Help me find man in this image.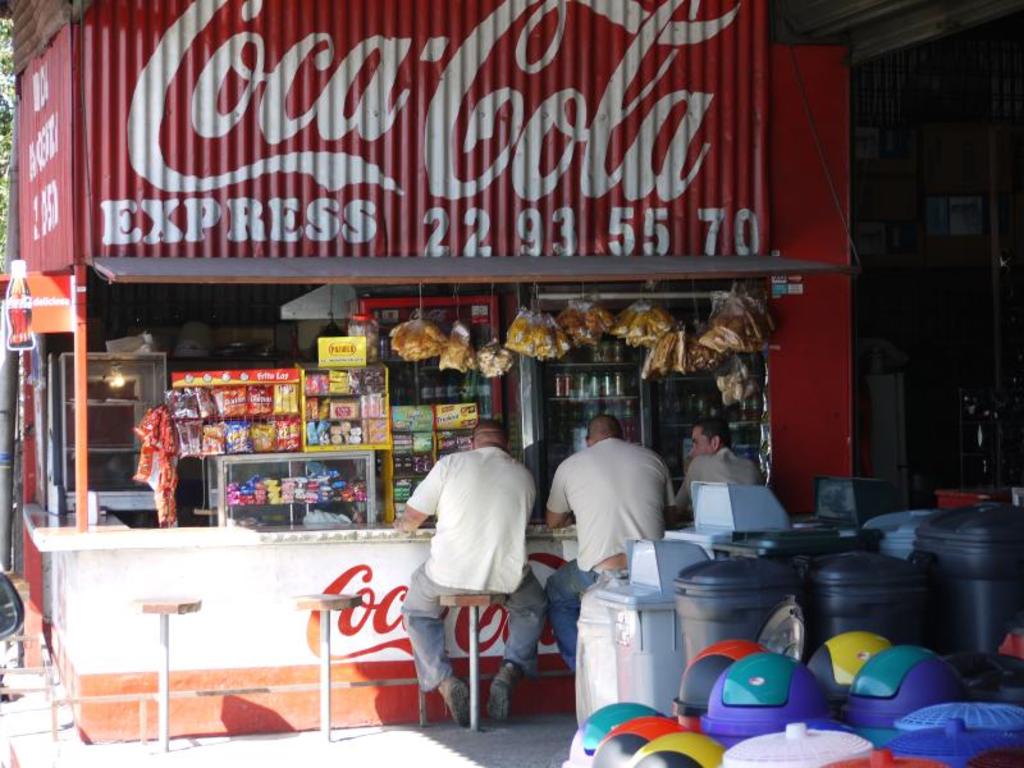
Found it: [530, 396, 672, 630].
